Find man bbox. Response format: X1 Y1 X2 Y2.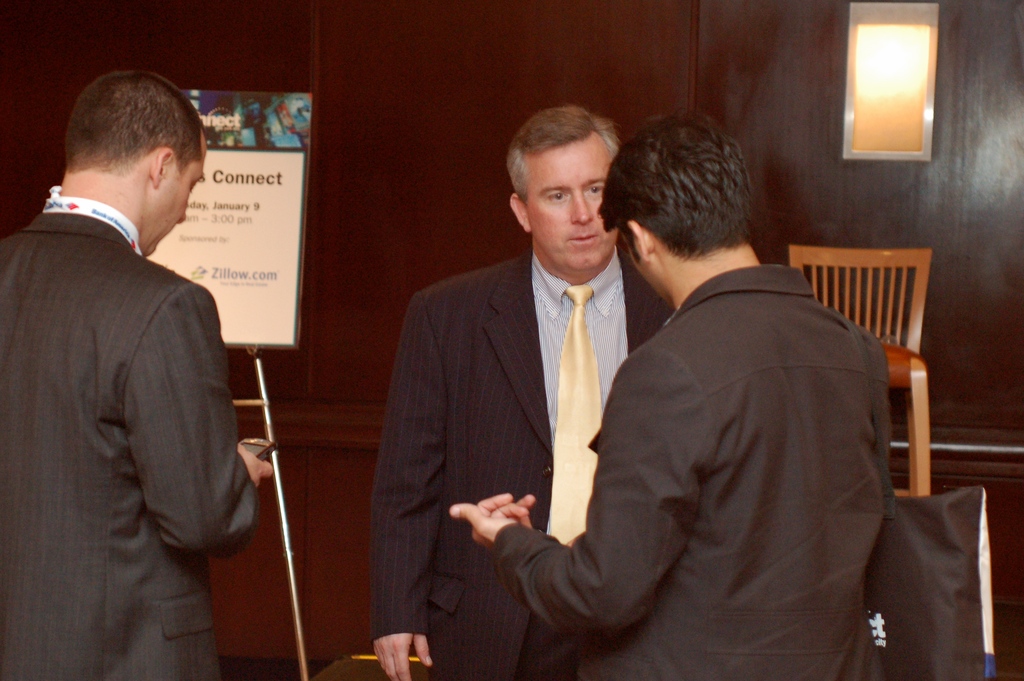
449 114 893 680.
